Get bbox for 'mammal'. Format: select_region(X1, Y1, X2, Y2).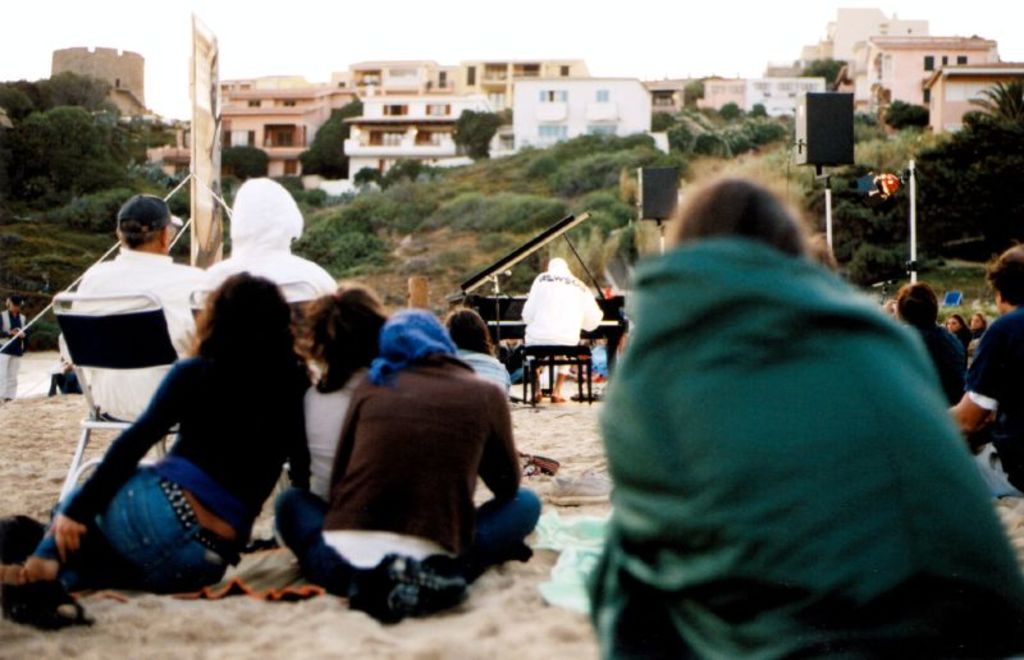
select_region(0, 290, 24, 402).
